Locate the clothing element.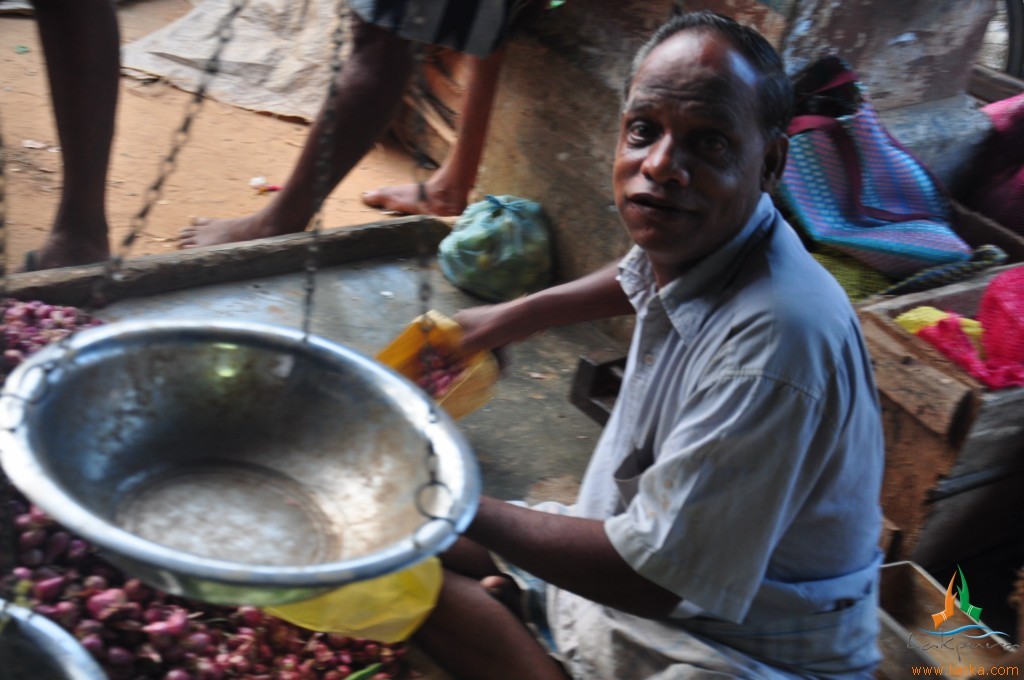
Element bbox: x1=479 y1=192 x2=876 y2=679.
